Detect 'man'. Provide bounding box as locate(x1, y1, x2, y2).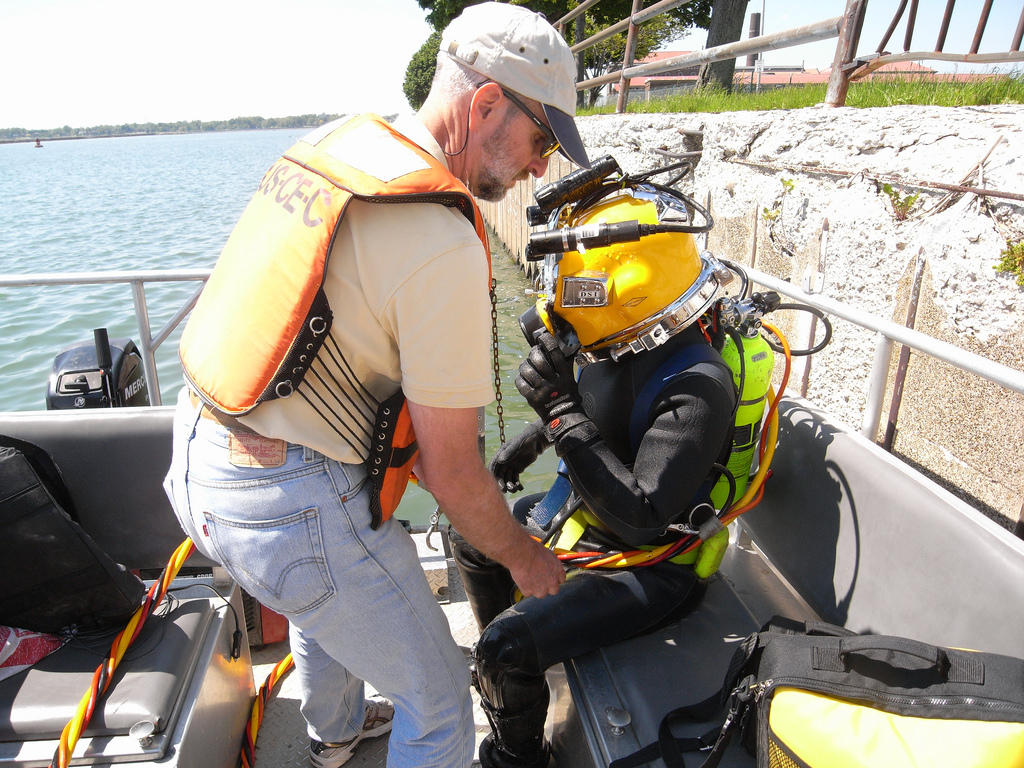
locate(466, 192, 730, 767).
